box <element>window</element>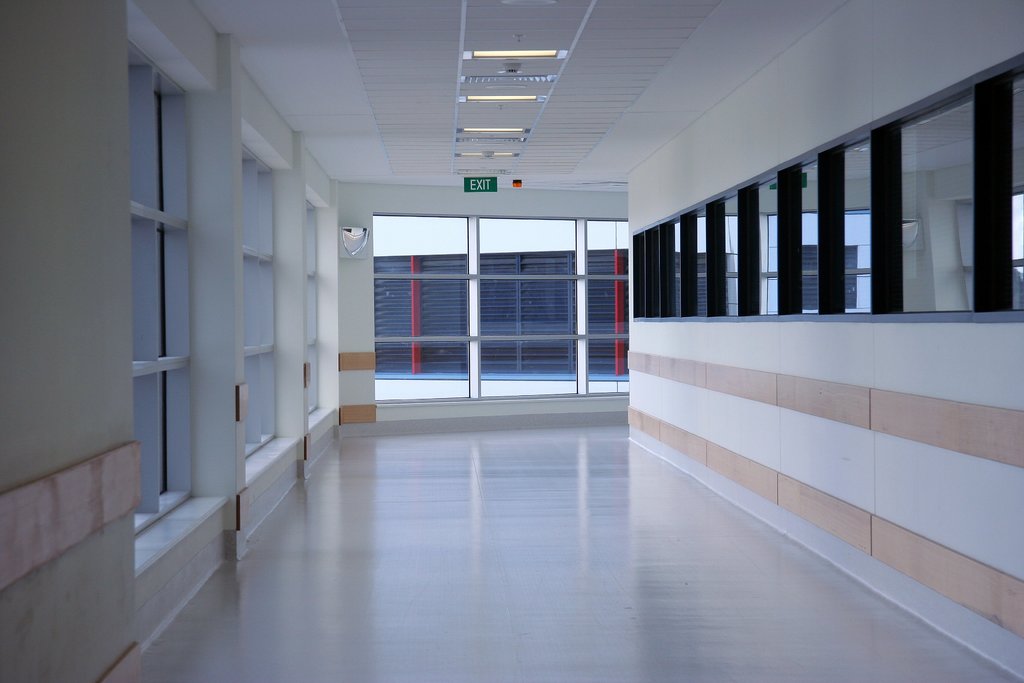
(305, 199, 321, 417)
